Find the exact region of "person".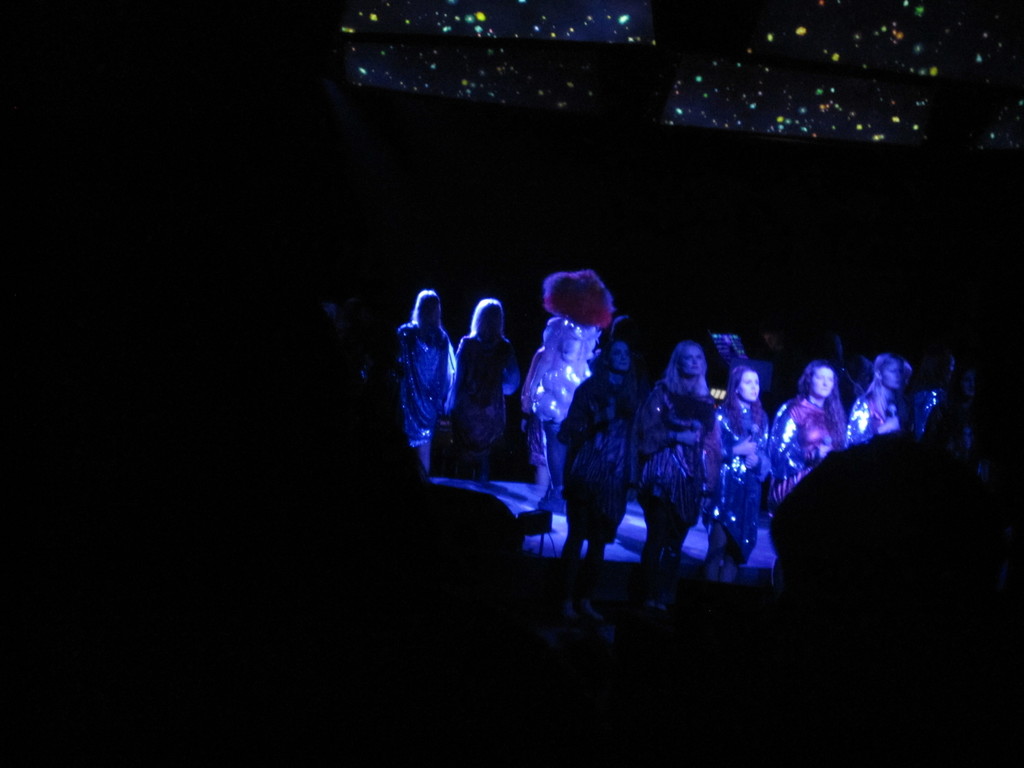
Exact region: 846/356/911/444.
